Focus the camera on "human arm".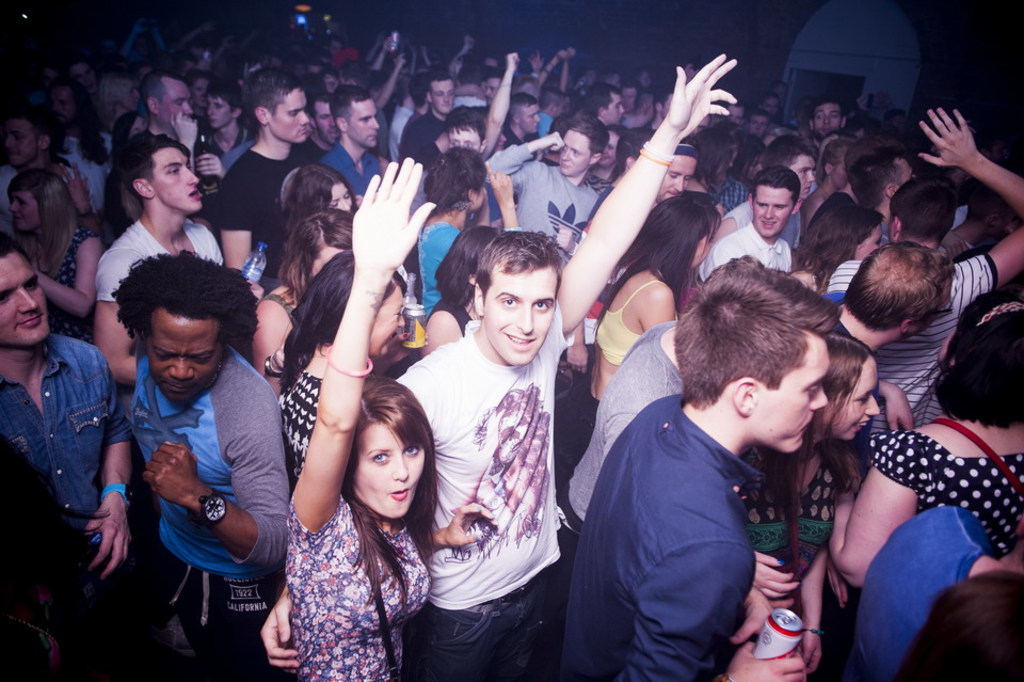
Focus region: left=134, top=411, right=290, bottom=578.
